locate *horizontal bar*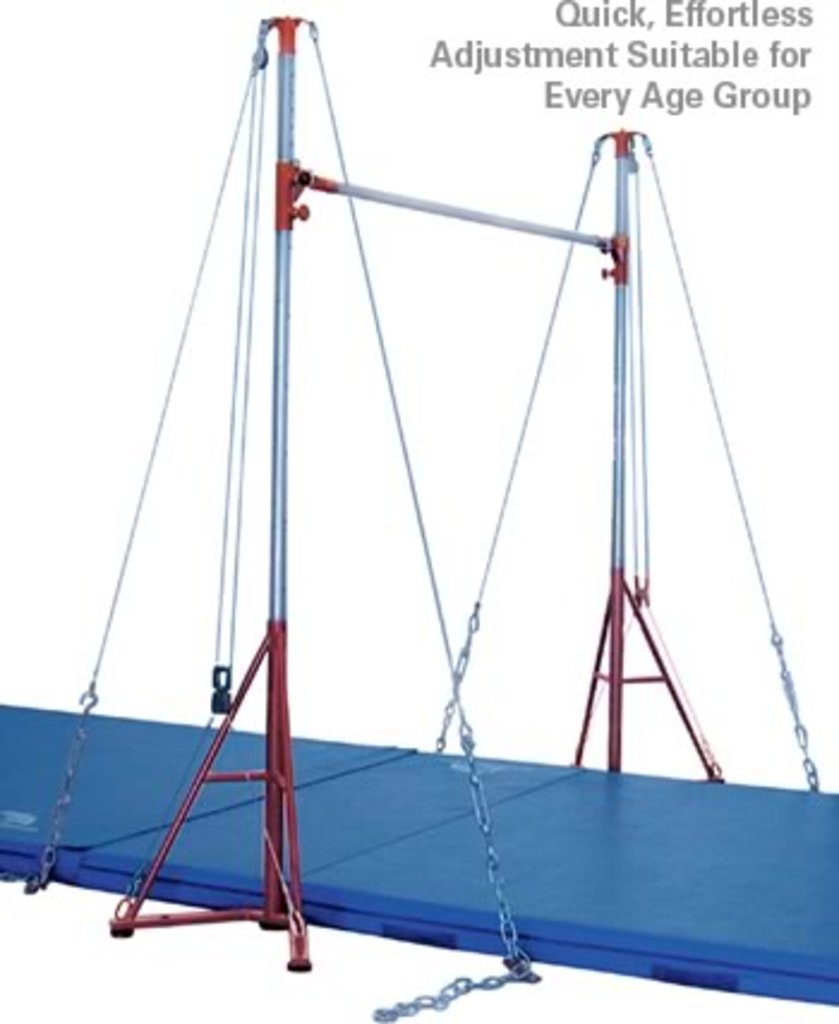
Rect(295, 165, 616, 254)
